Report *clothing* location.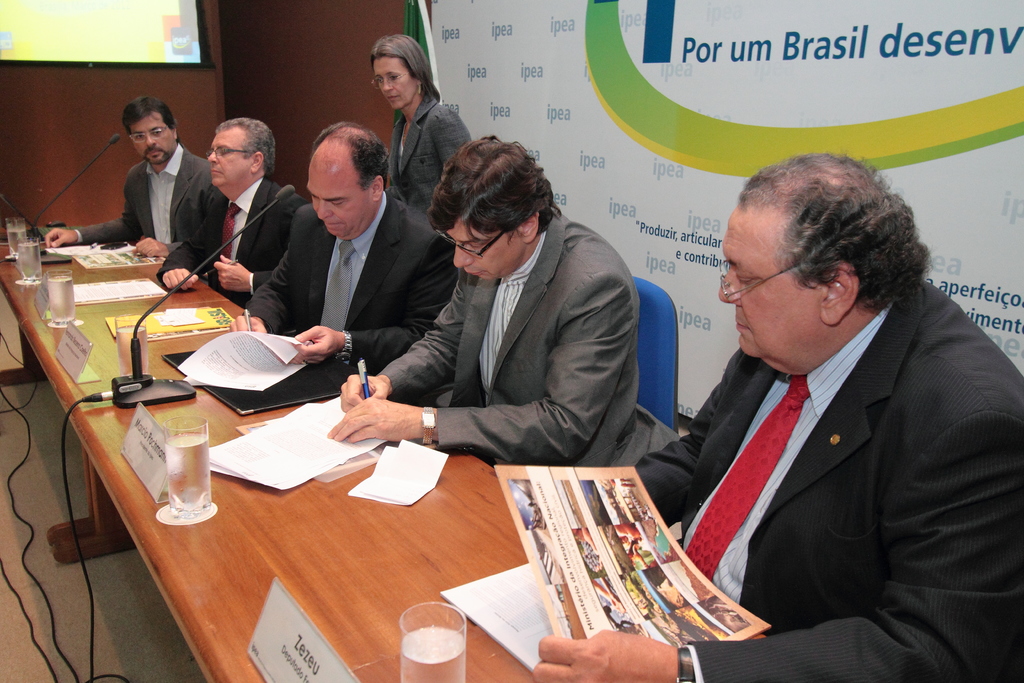
Report: bbox=(385, 214, 642, 470).
